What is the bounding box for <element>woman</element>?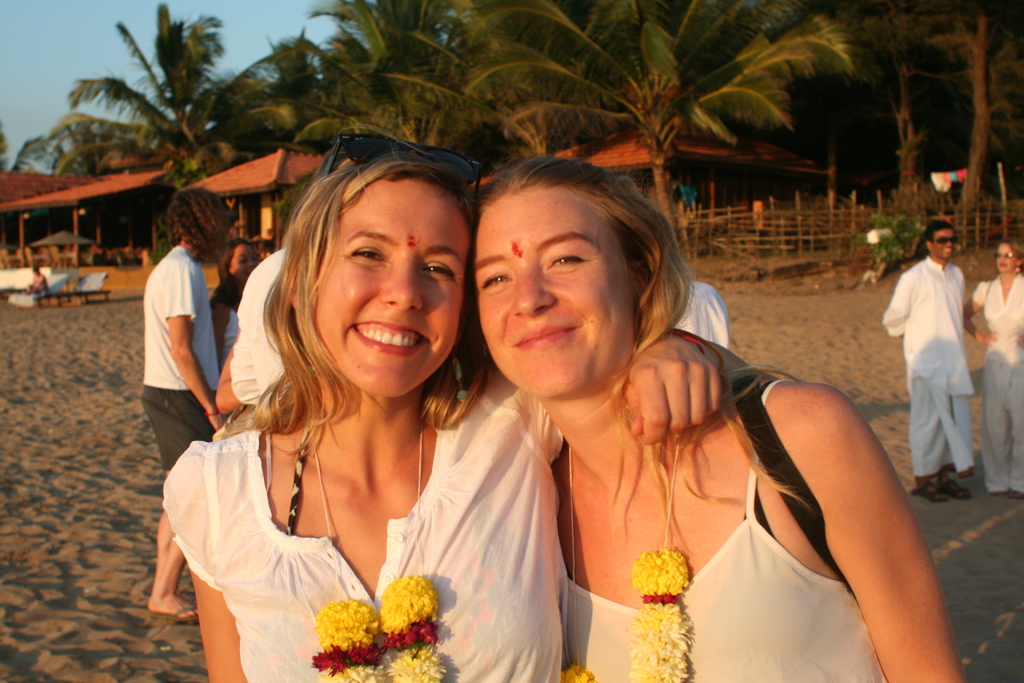
[209, 241, 257, 377].
